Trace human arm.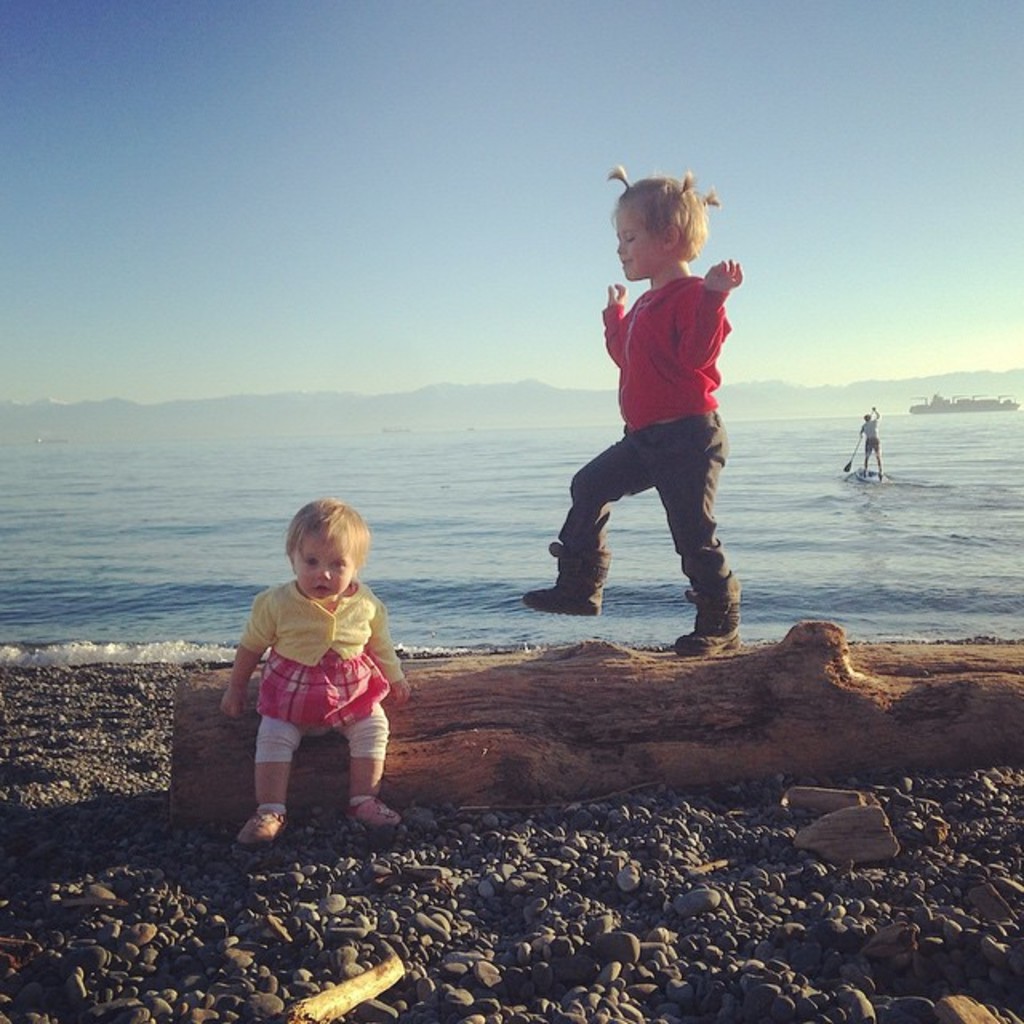
Traced to box=[672, 256, 733, 371].
